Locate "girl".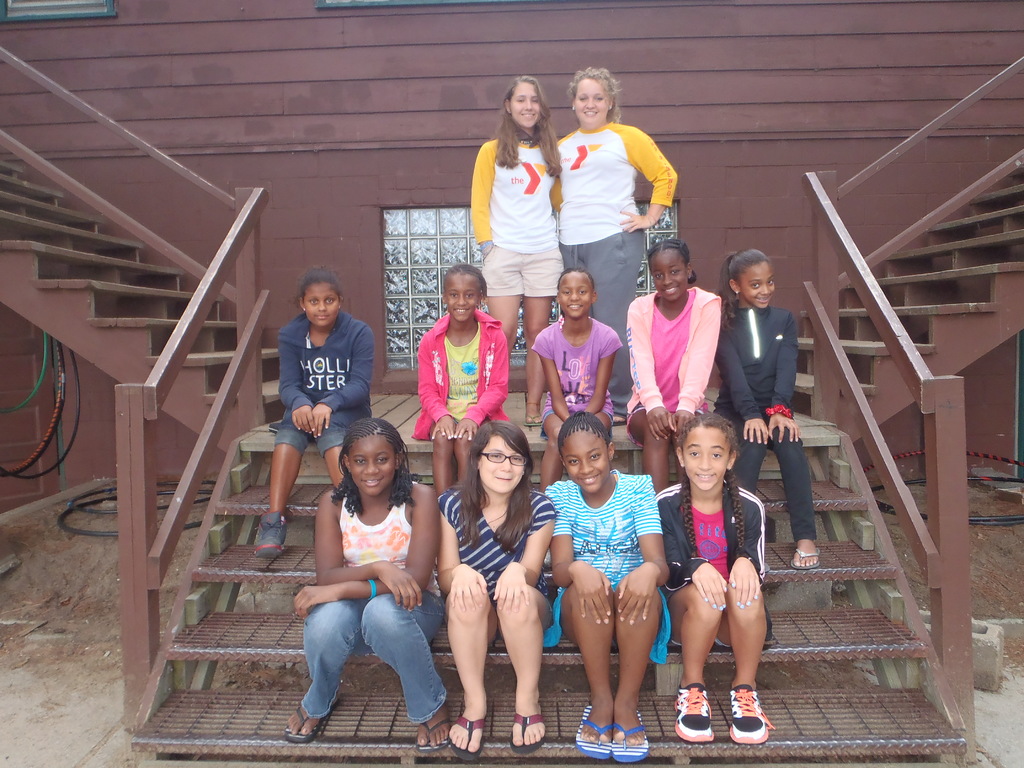
Bounding box: l=624, t=239, r=724, b=495.
